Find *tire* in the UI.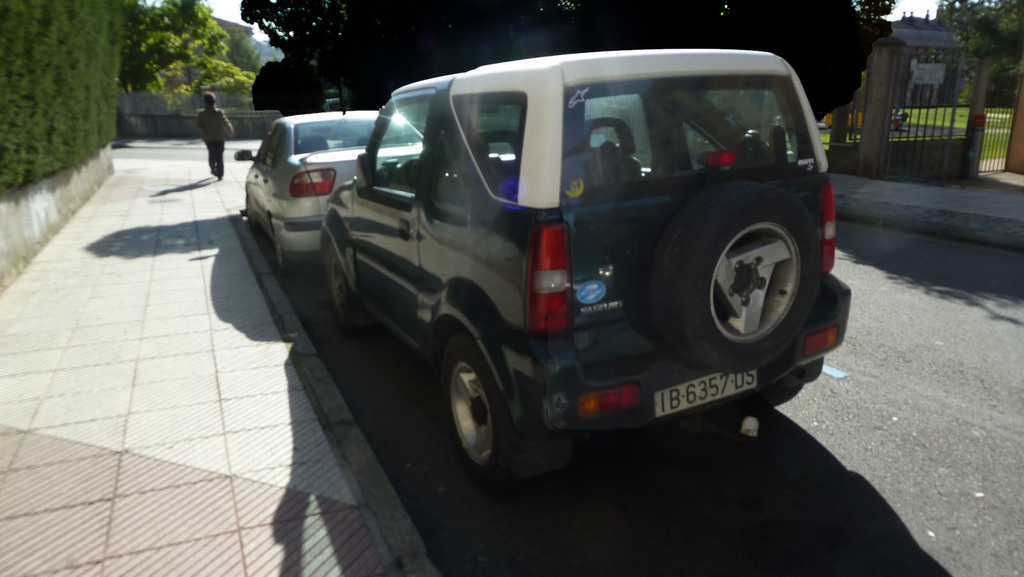
UI element at pyautogui.locateOnScreen(324, 243, 366, 338).
